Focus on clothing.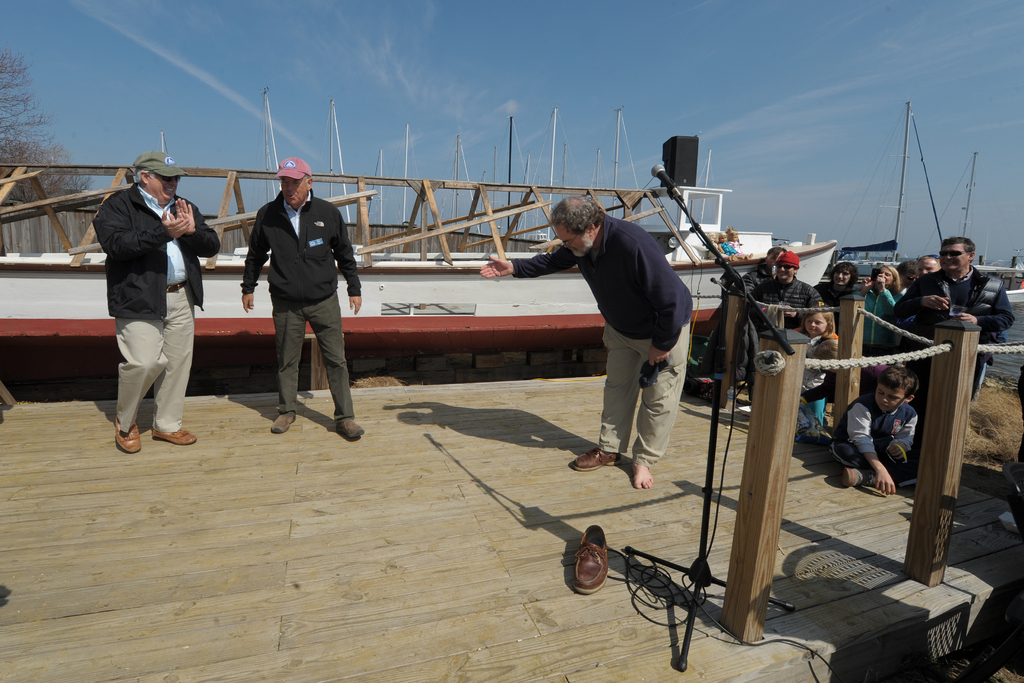
Focused at locate(726, 236, 746, 259).
